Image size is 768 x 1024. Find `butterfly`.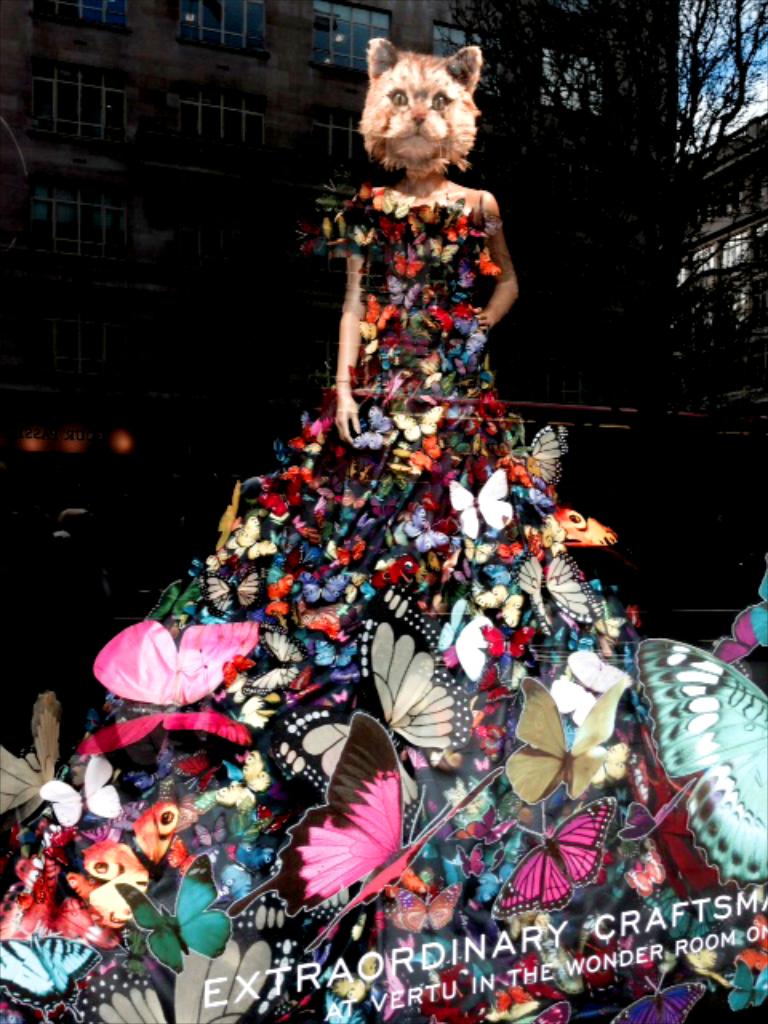
box(446, 469, 510, 542).
